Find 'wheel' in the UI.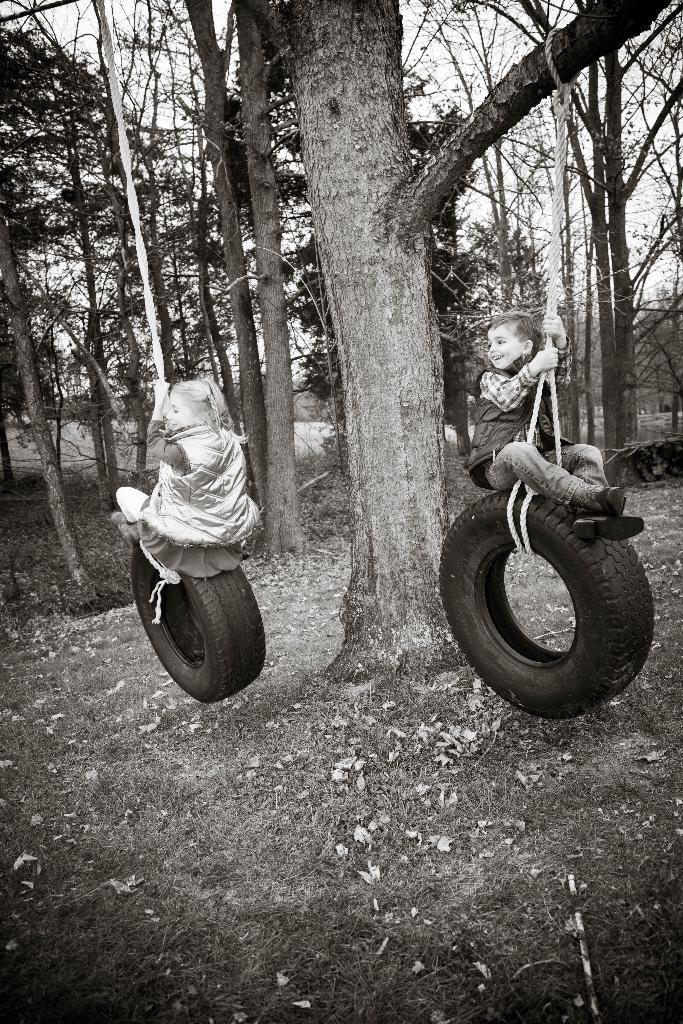
UI element at <region>442, 487, 656, 712</region>.
